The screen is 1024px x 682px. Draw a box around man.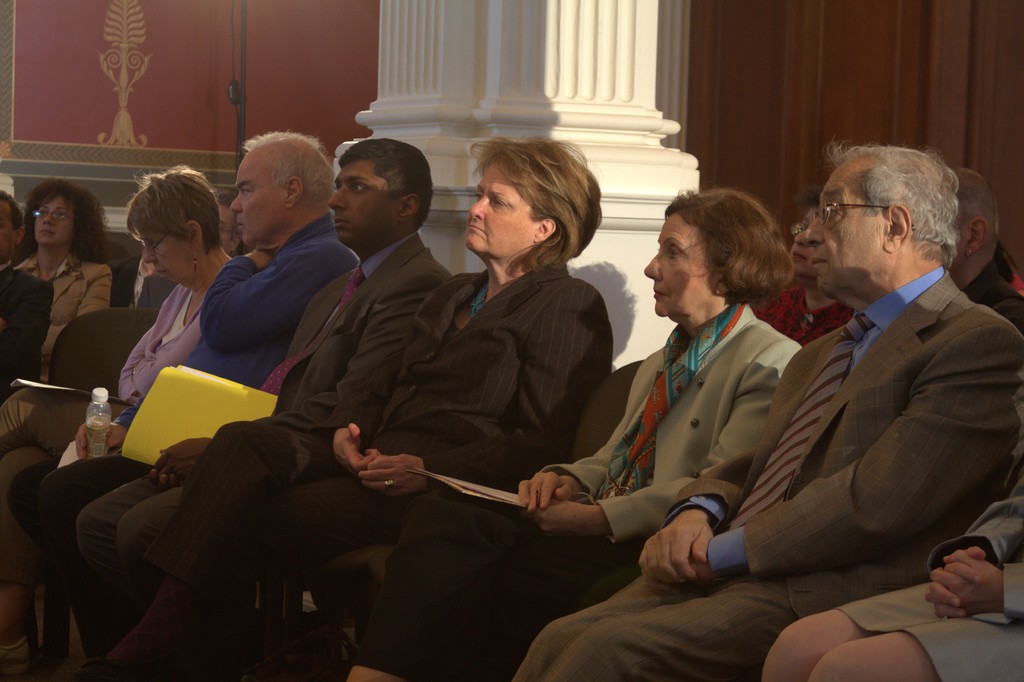
locate(6, 126, 360, 652).
